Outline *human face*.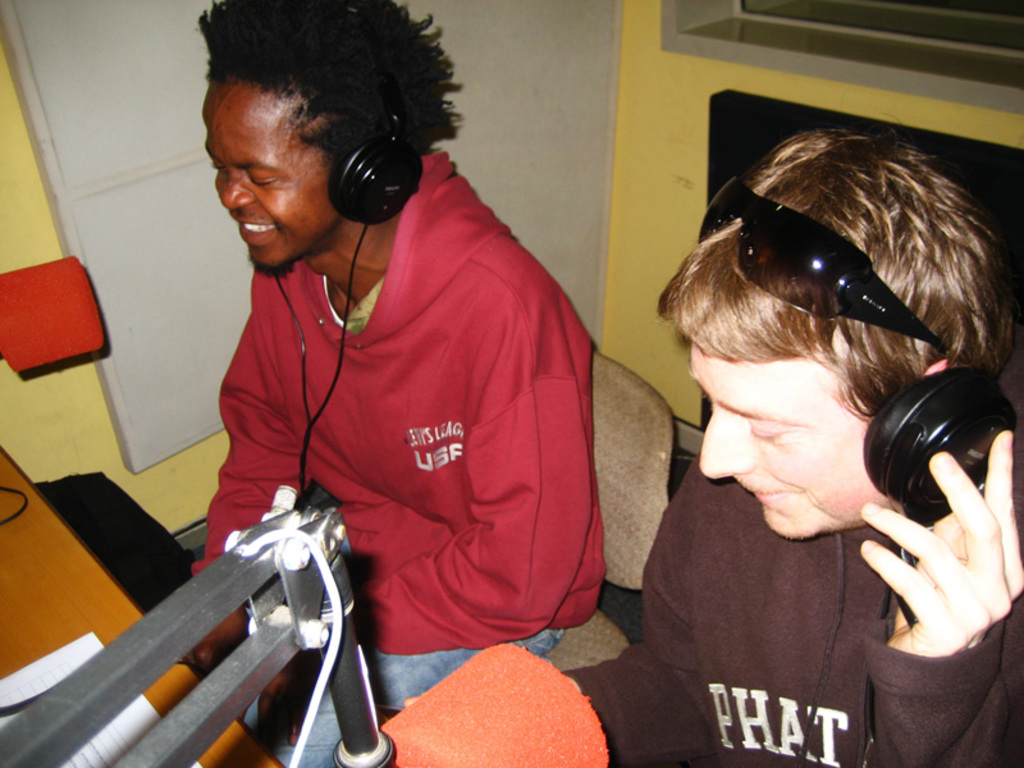
Outline: bbox=(687, 339, 884, 536).
